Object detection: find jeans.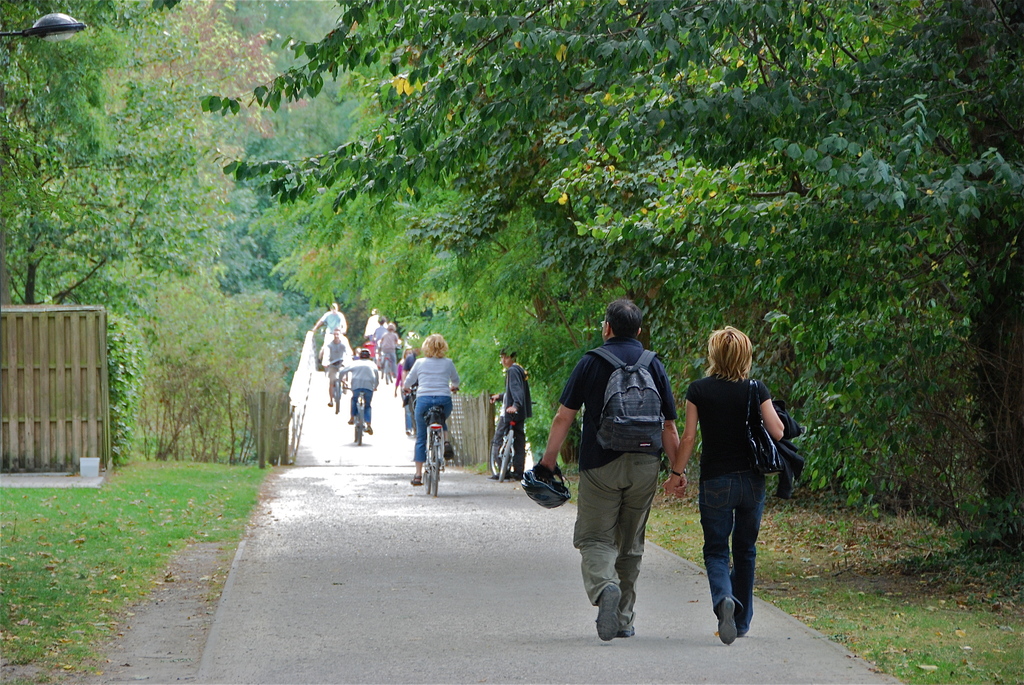
(left=415, top=398, right=451, bottom=462).
